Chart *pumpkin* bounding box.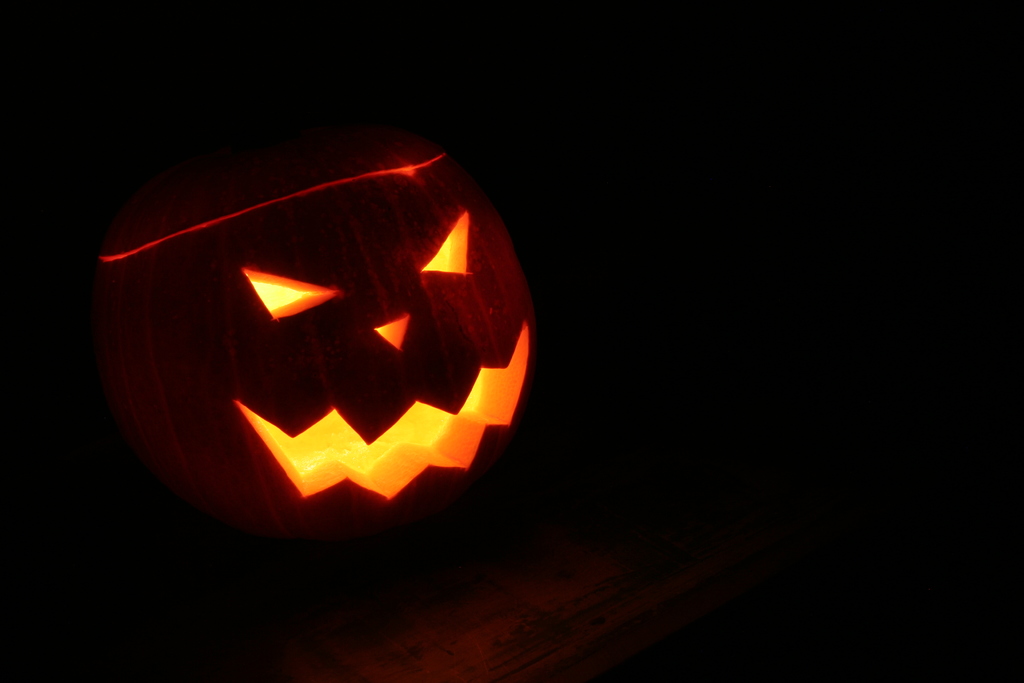
Charted: select_region(86, 106, 561, 609).
